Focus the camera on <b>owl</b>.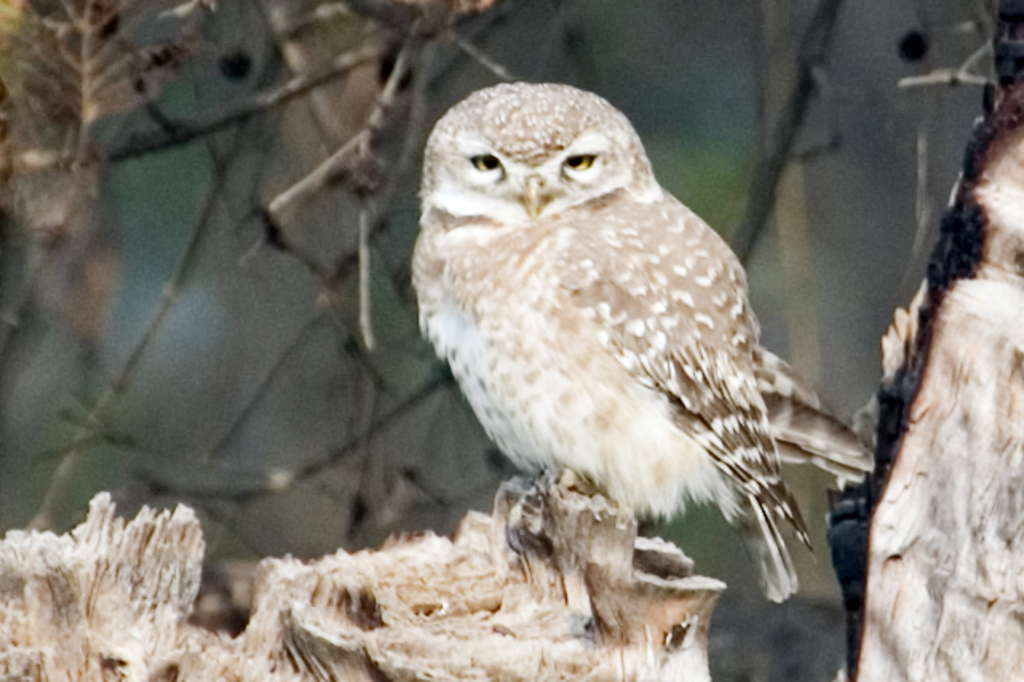
Focus region: (411, 78, 877, 597).
